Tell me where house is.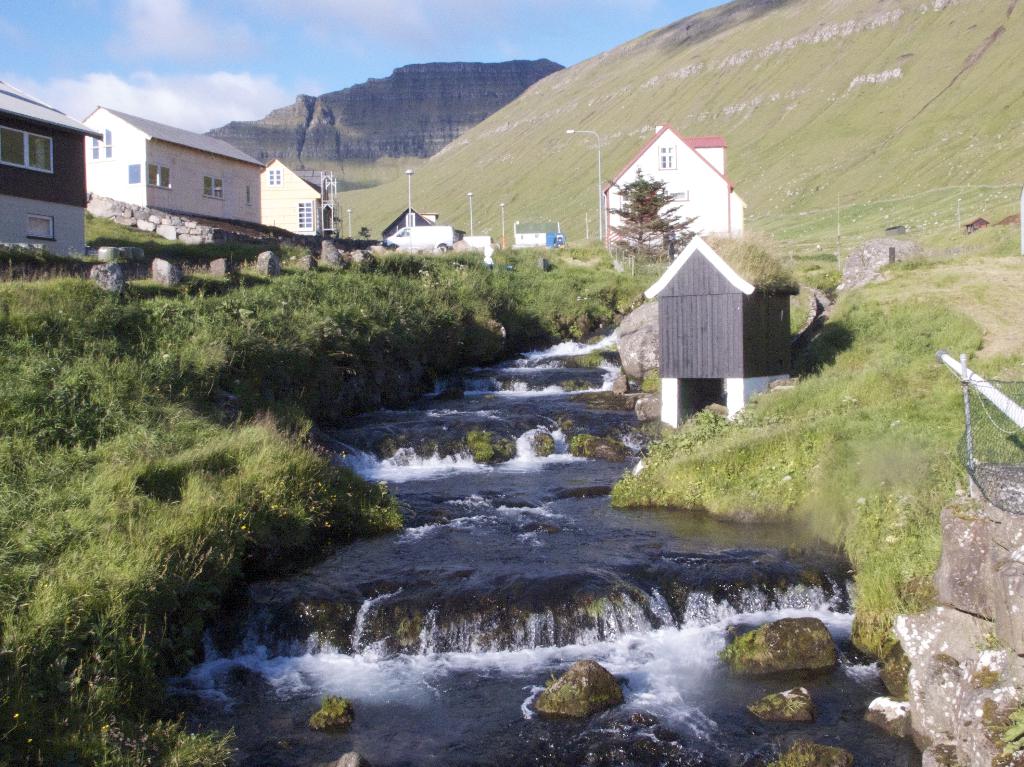
house is at (left=259, top=155, right=327, bottom=235).
